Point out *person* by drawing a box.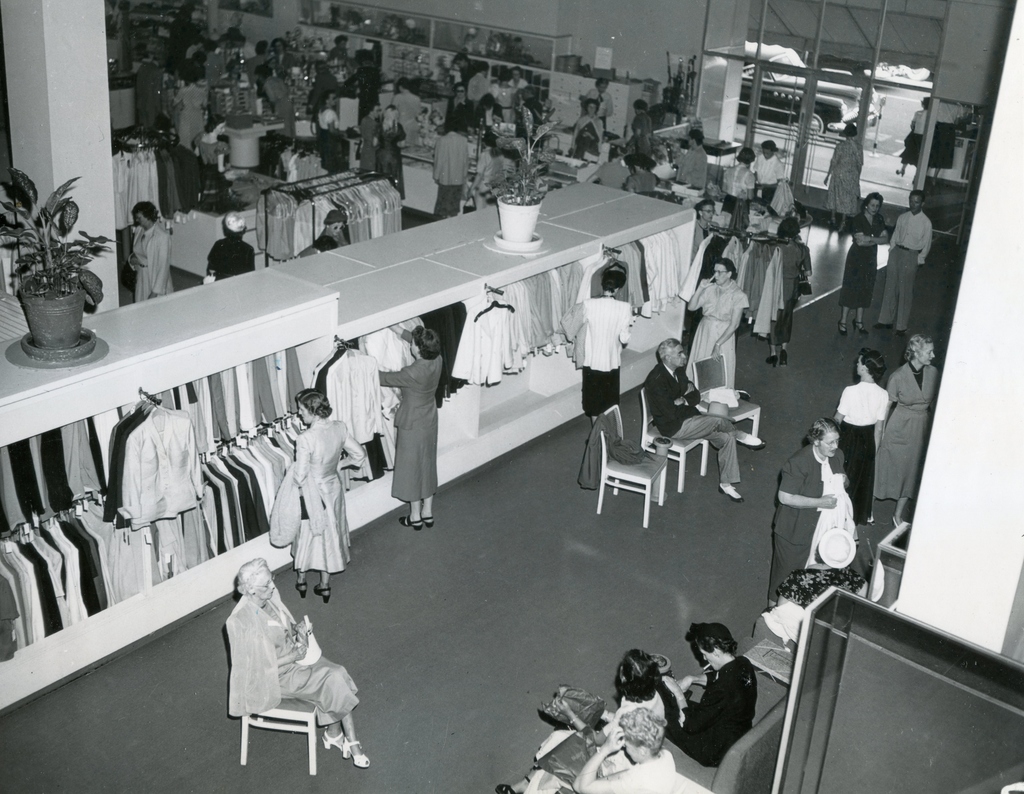
box(571, 264, 631, 429).
